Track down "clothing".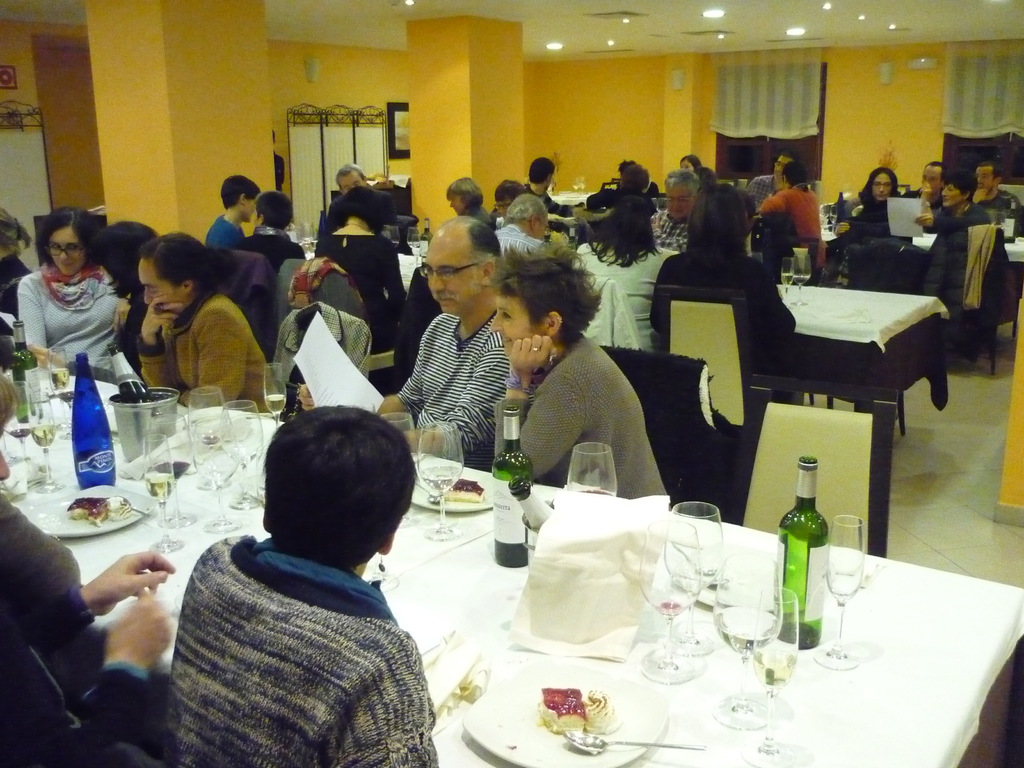
Tracked to (386, 308, 515, 474).
